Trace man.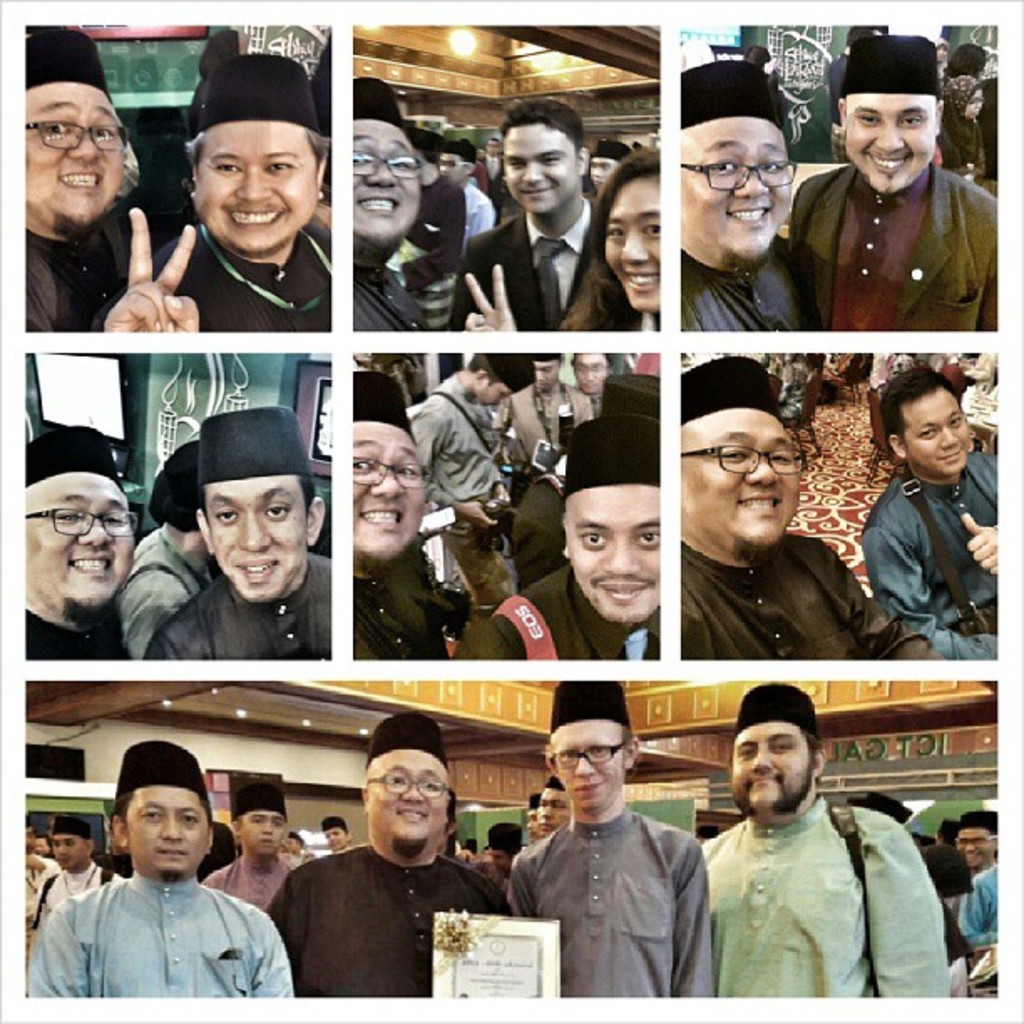
Traced to 266, 714, 512, 999.
